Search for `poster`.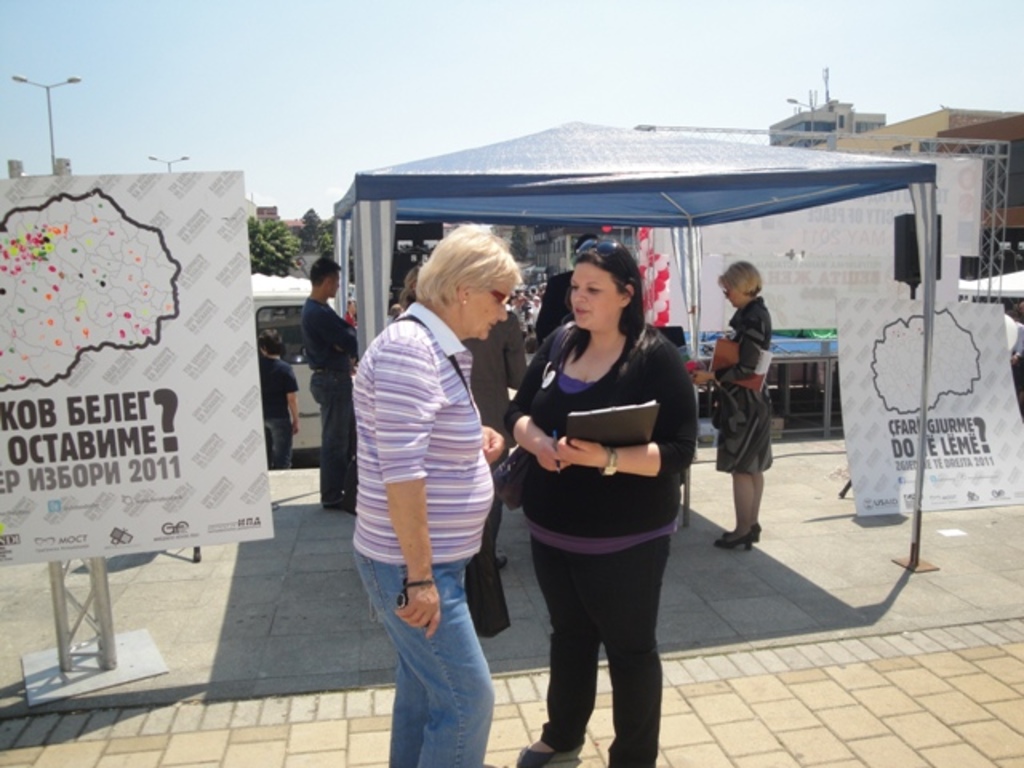
Found at <box>832,294,1022,518</box>.
